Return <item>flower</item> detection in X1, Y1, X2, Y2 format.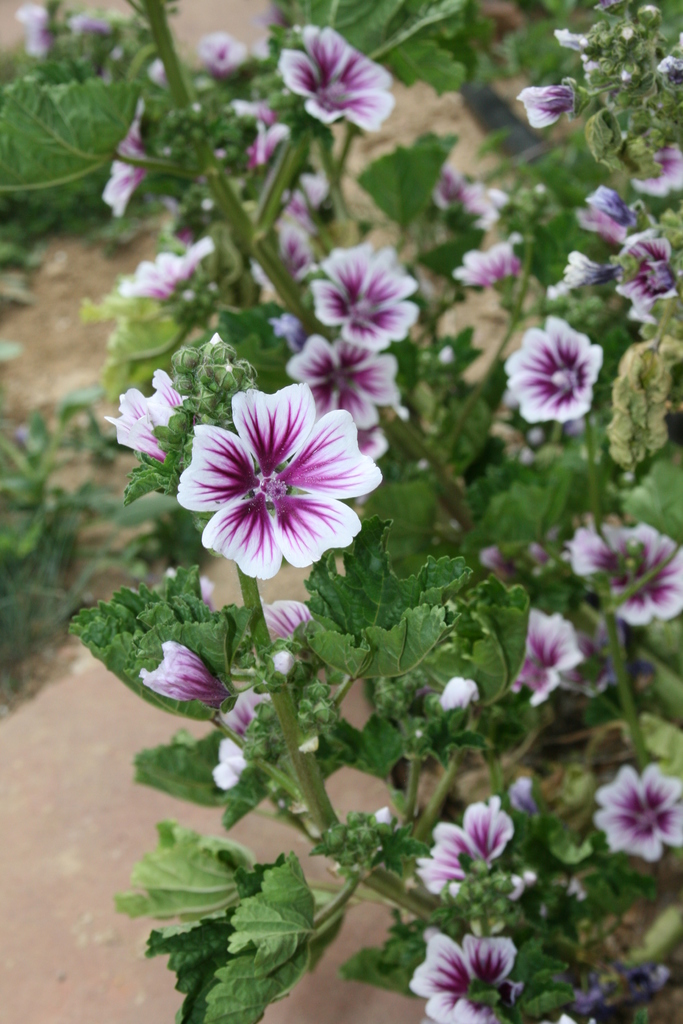
470, 192, 509, 221.
